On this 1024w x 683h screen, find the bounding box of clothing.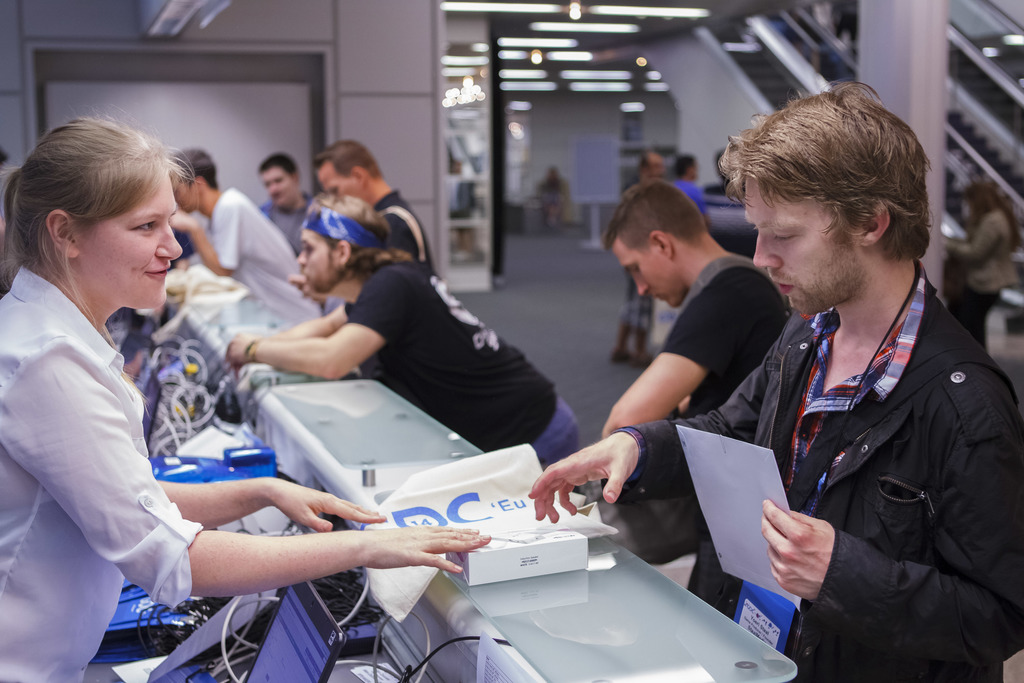
Bounding box: (0,264,194,682).
